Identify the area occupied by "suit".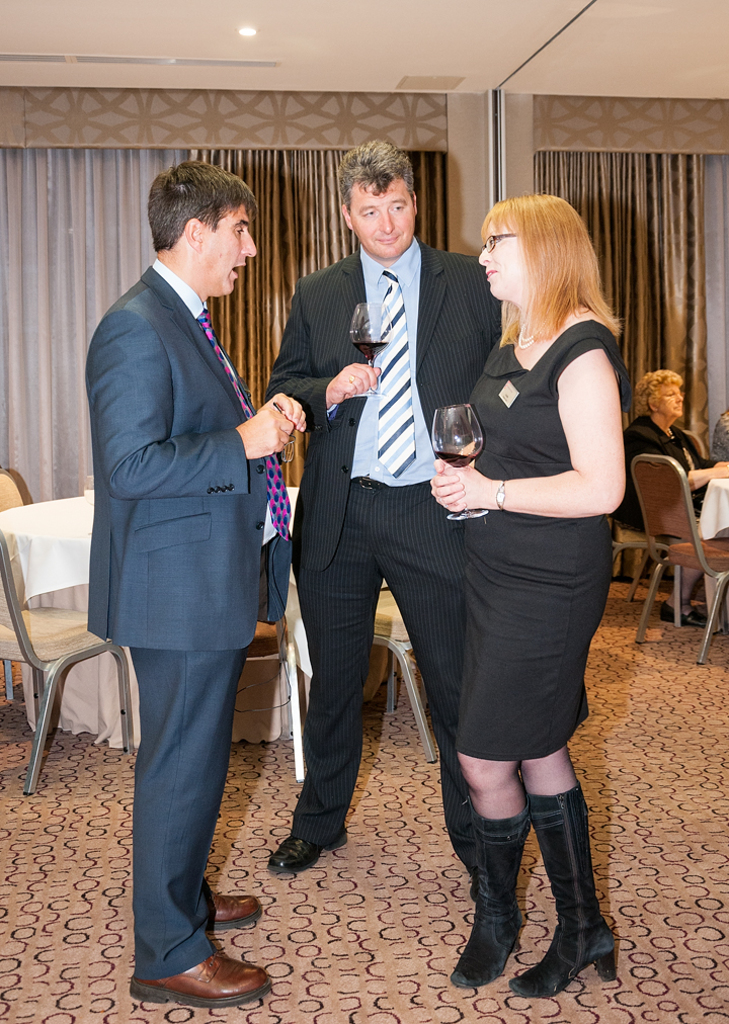
Area: BBox(612, 415, 721, 528).
